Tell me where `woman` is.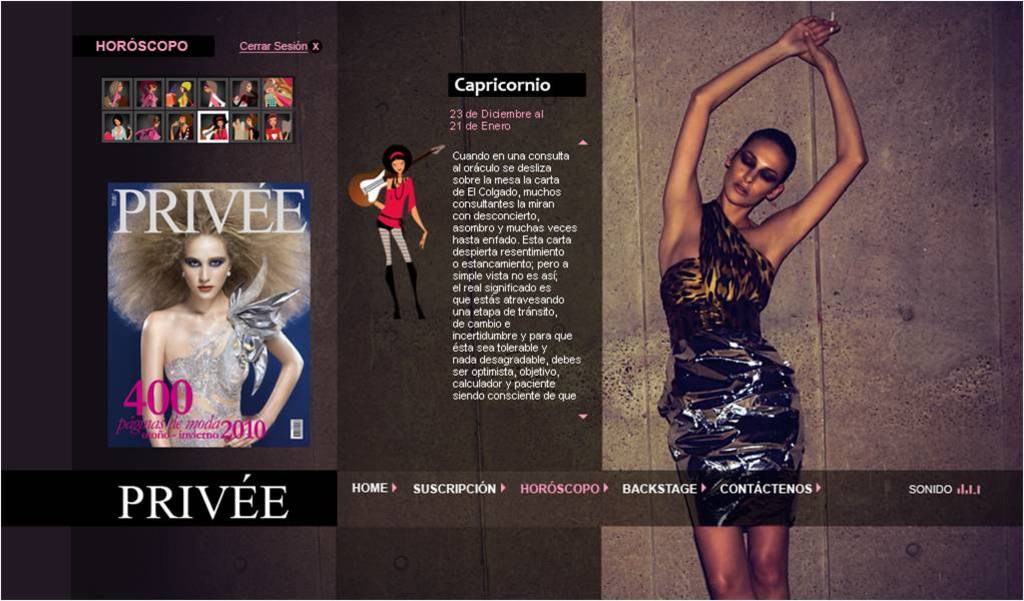
`woman` is at <region>140, 82, 162, 108</region>.
